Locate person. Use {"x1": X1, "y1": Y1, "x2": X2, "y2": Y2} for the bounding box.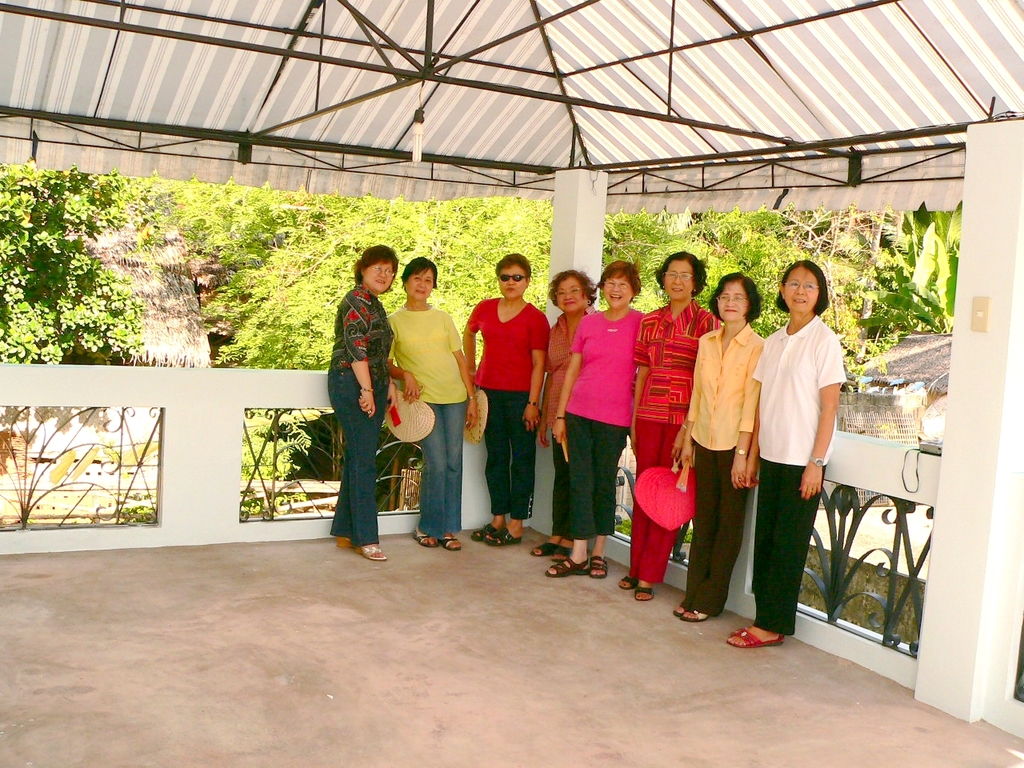
{"x1": 738, "y1": 250, "x2": 848, "y2": 650}.
